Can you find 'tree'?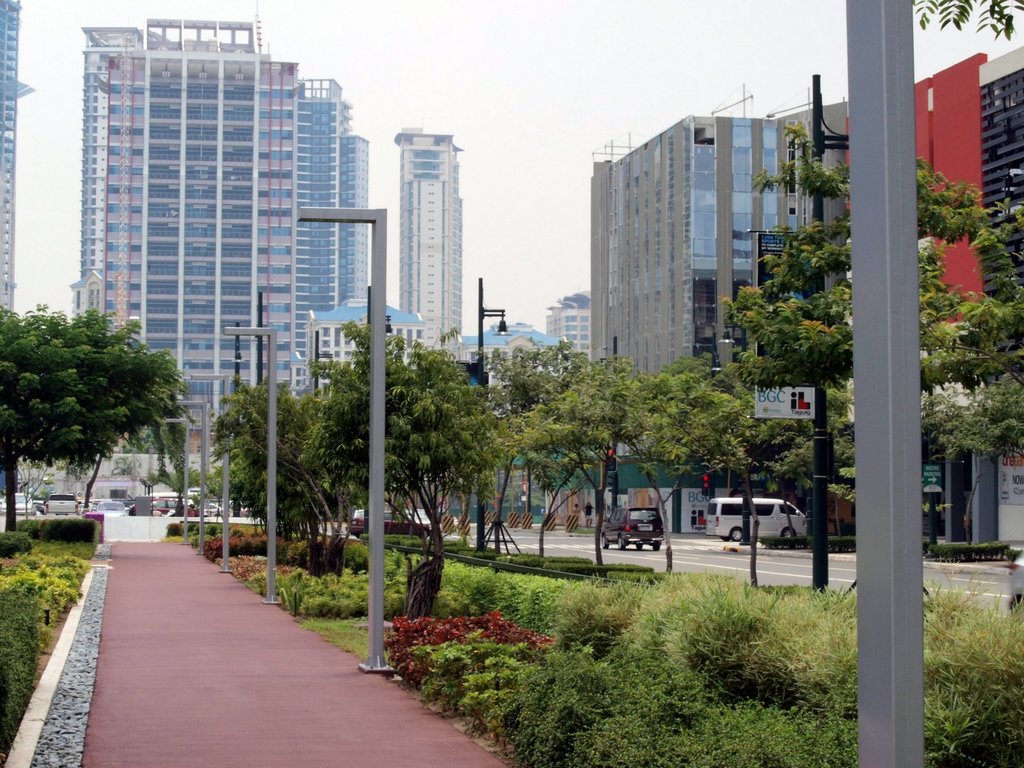
Yes, bounding box: bbox=[726, 120, 1023, 611].
